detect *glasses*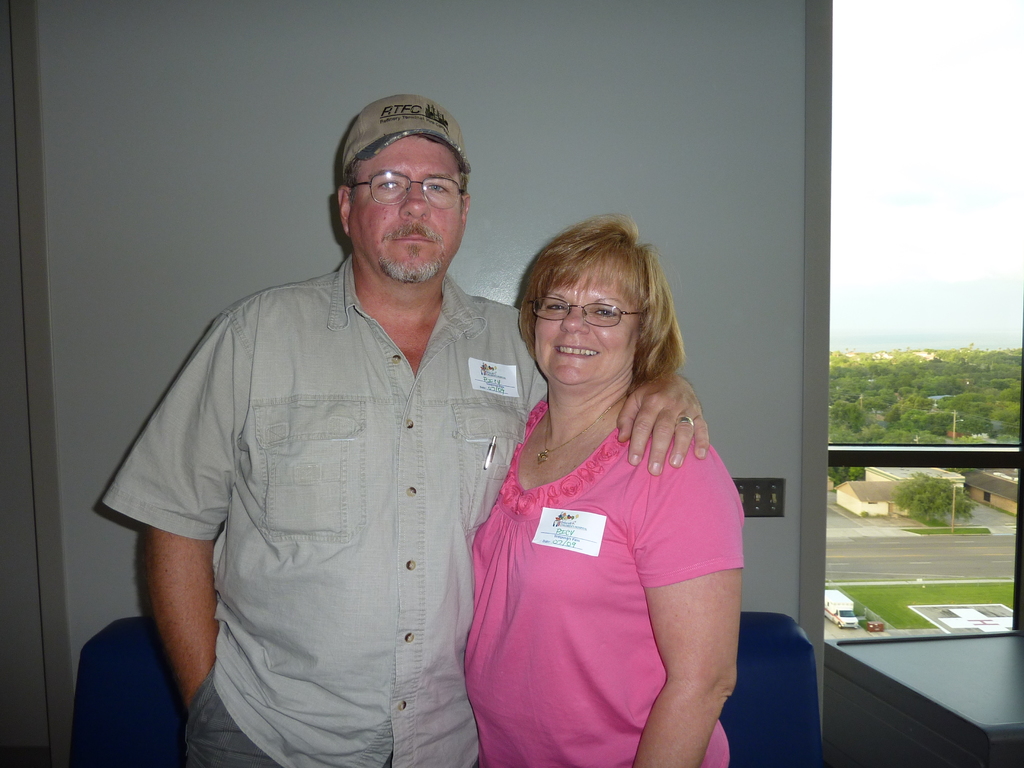
(left=351, top=172, right=472, bottom=209)
